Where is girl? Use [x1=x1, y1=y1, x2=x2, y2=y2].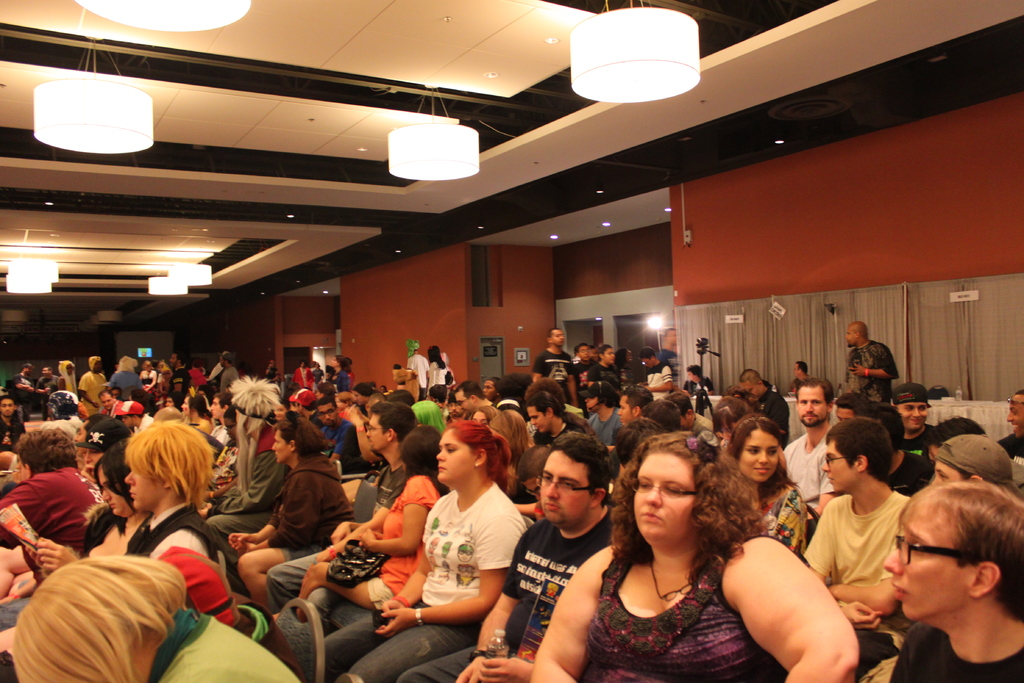
[x1=331, y1=358, x2=350, y2=392].
